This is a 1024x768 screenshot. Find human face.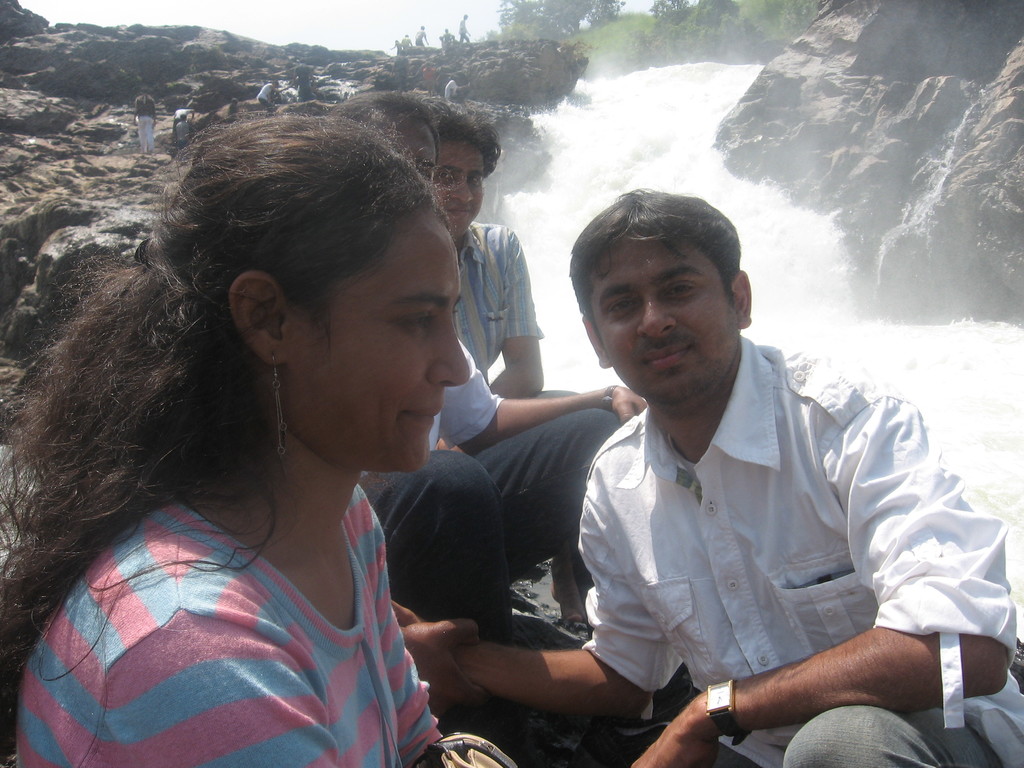
Bounding box: 589:240:739:381.
